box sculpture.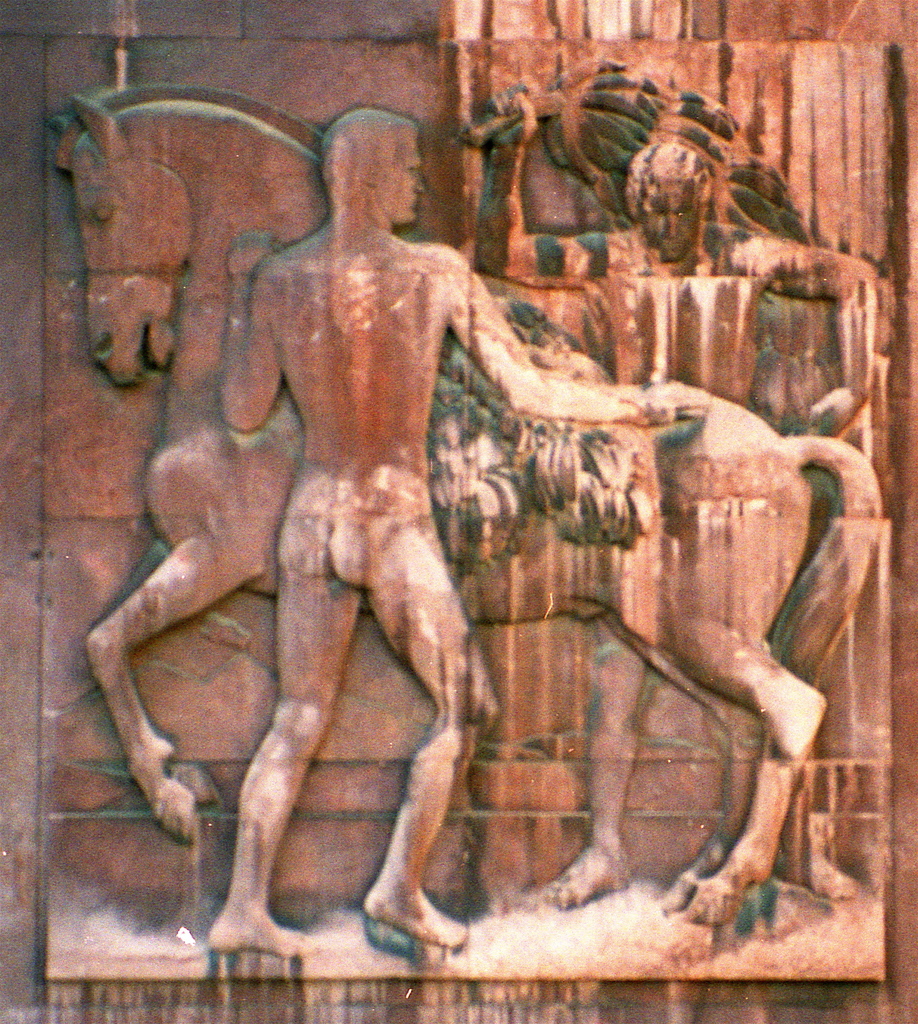
[x1=225, y1=111, x2=695, y2=958].
